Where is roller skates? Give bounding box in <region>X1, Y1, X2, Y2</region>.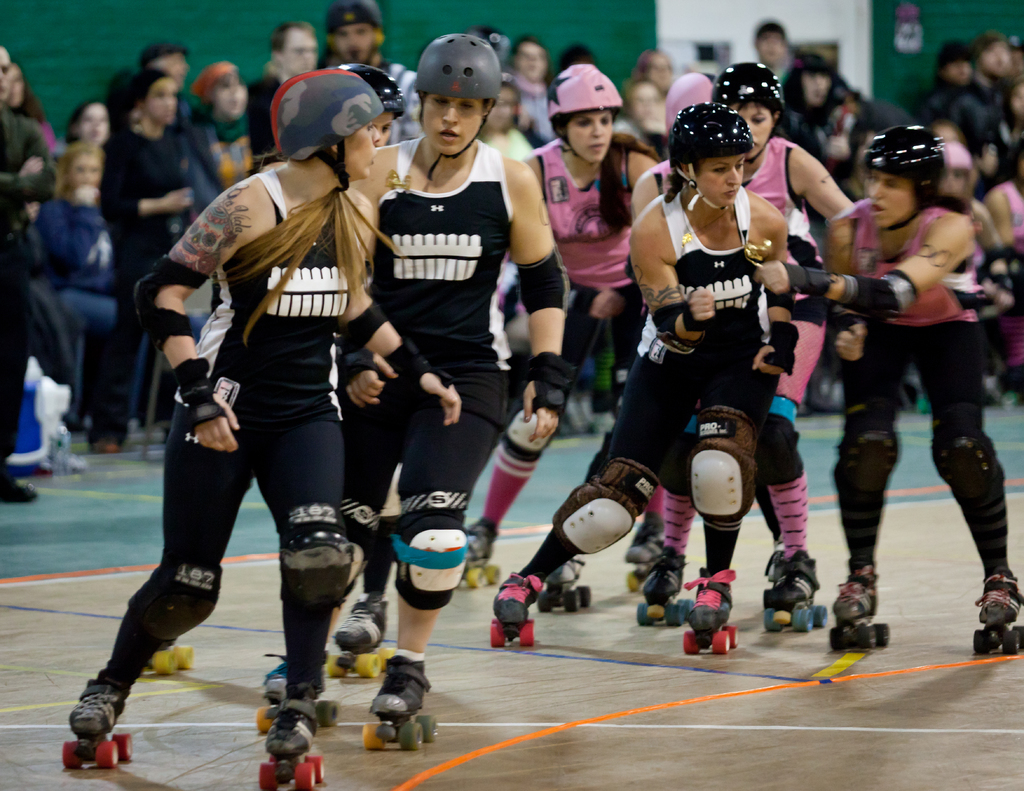
<region>679, 564, 742, 656</region>.
